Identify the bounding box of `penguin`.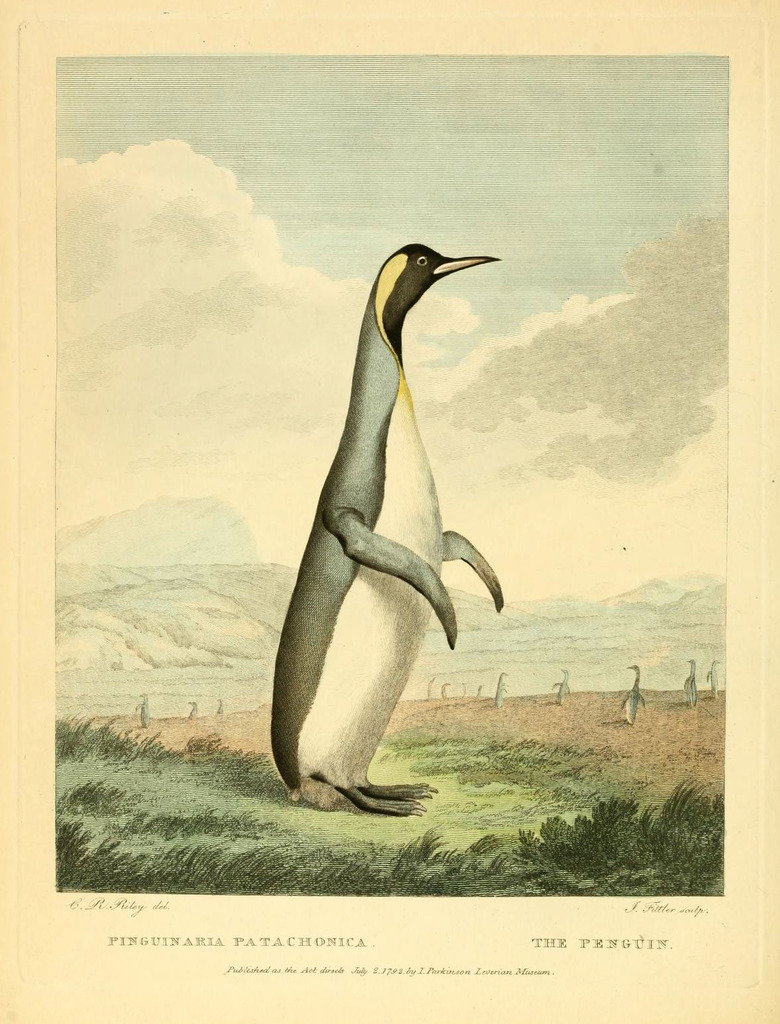
bbox=(495, 673, 511, 710).
